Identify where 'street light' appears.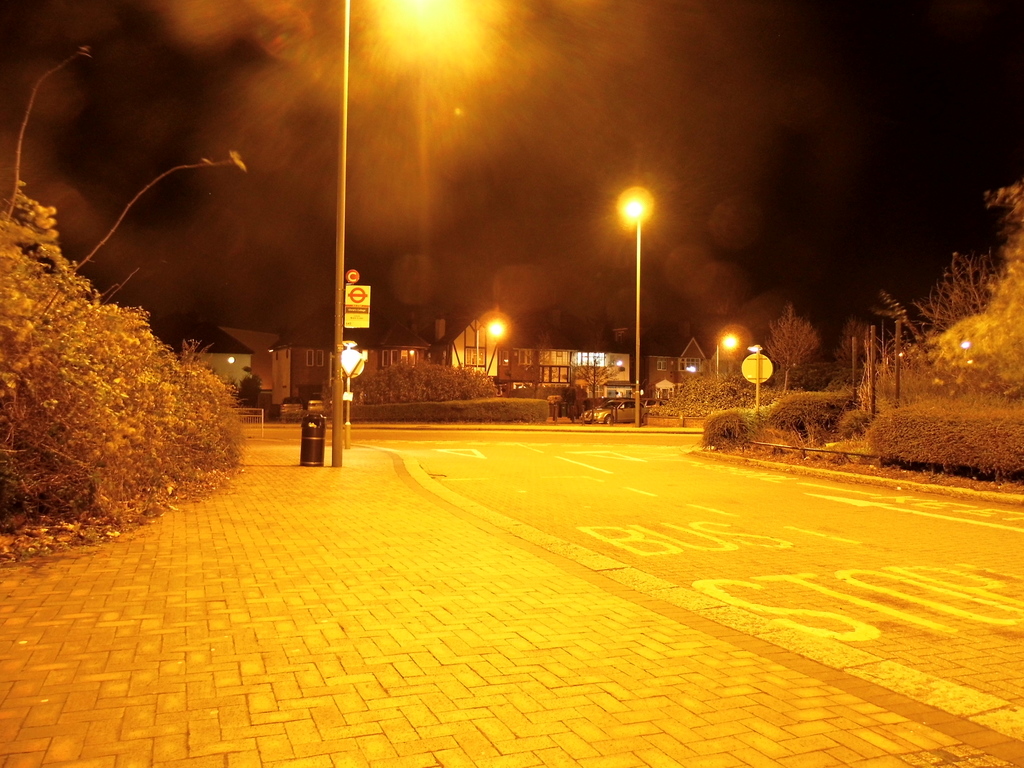
Appears at region(327, 0, 513, 471).
